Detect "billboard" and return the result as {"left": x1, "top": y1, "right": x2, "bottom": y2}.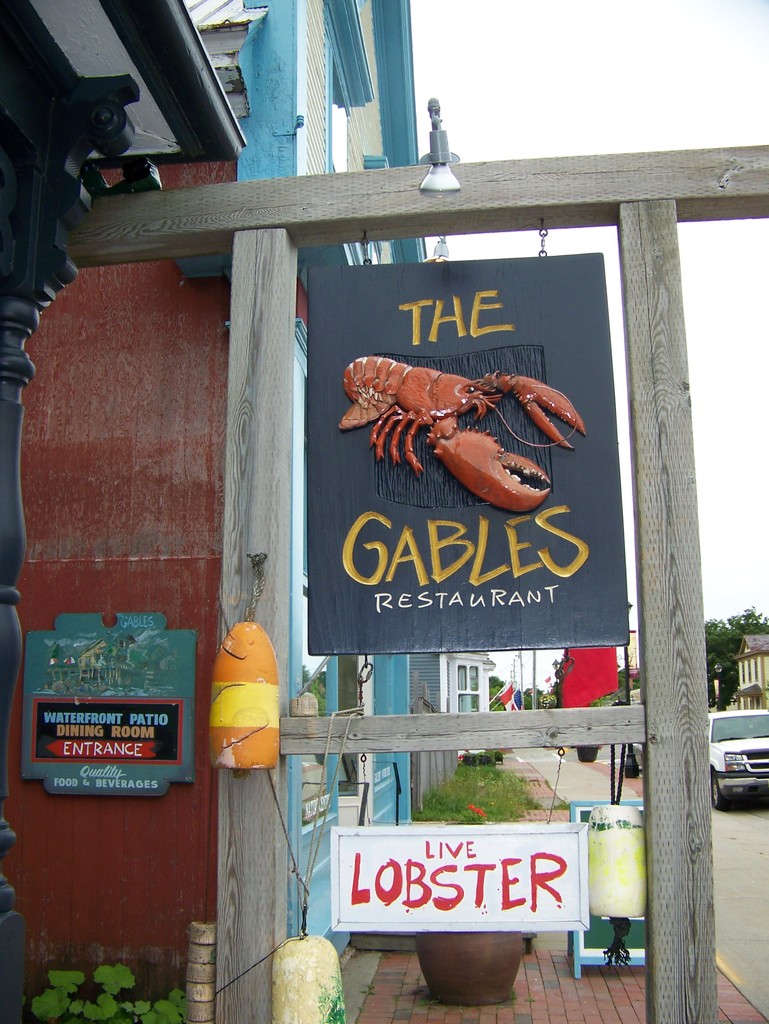
{"left": 328, "top": 822, "right": 587, "bottom": 948}.
